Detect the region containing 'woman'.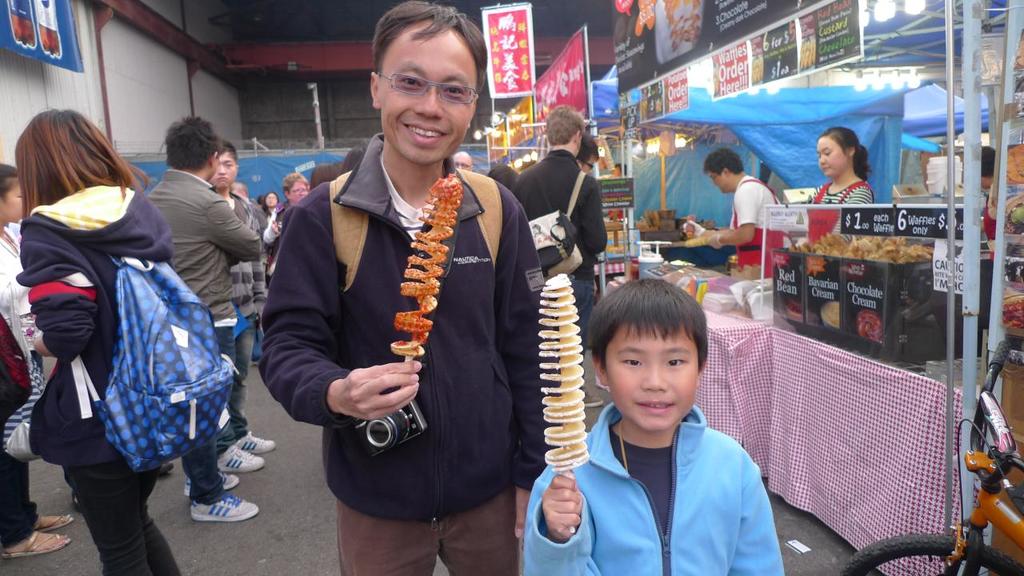
box=[812, 129, 874, 204].
